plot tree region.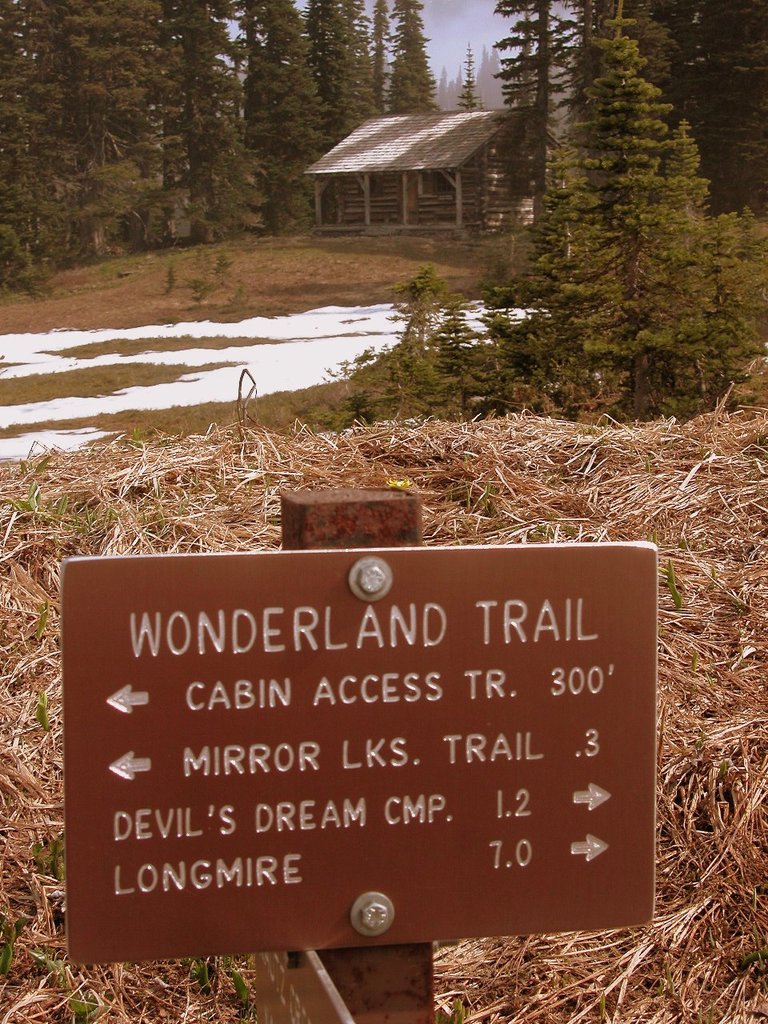
Plotted at <bbox>574, 0, 767, 216</bbox>.
